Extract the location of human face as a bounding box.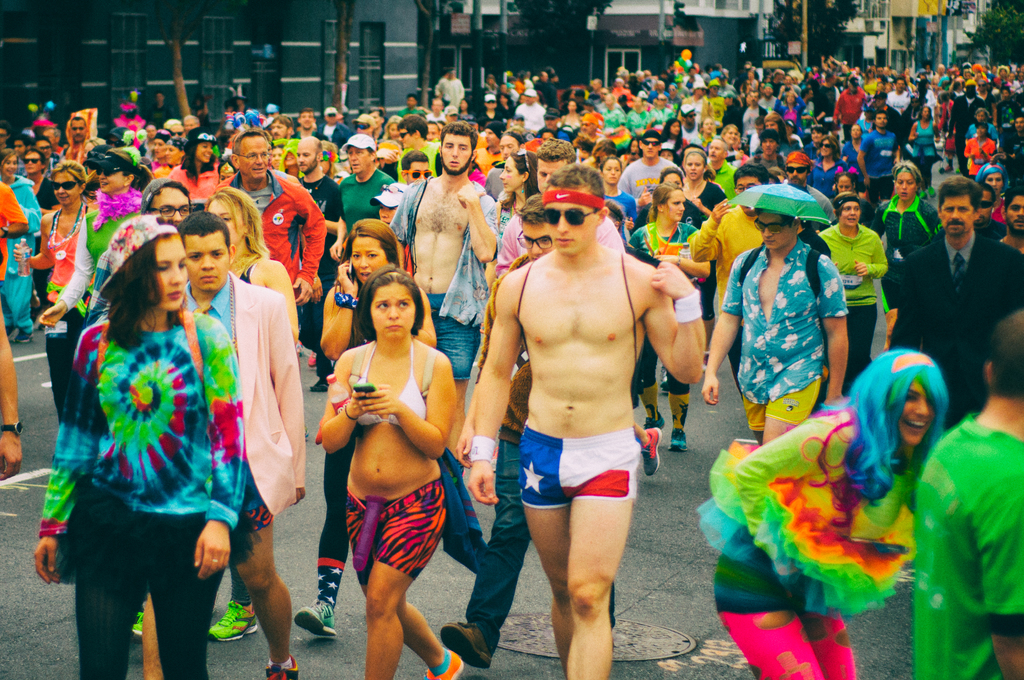
bbox=[187, 234, 231, 290].
